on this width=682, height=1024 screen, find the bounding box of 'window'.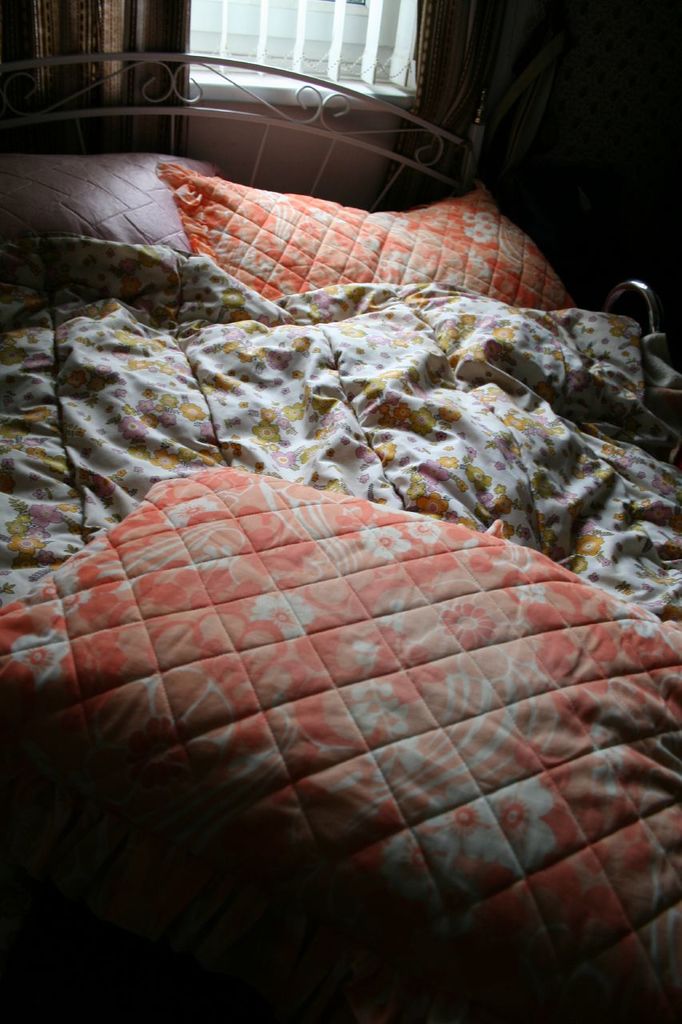
Bounding box: (168,0,437,103).
